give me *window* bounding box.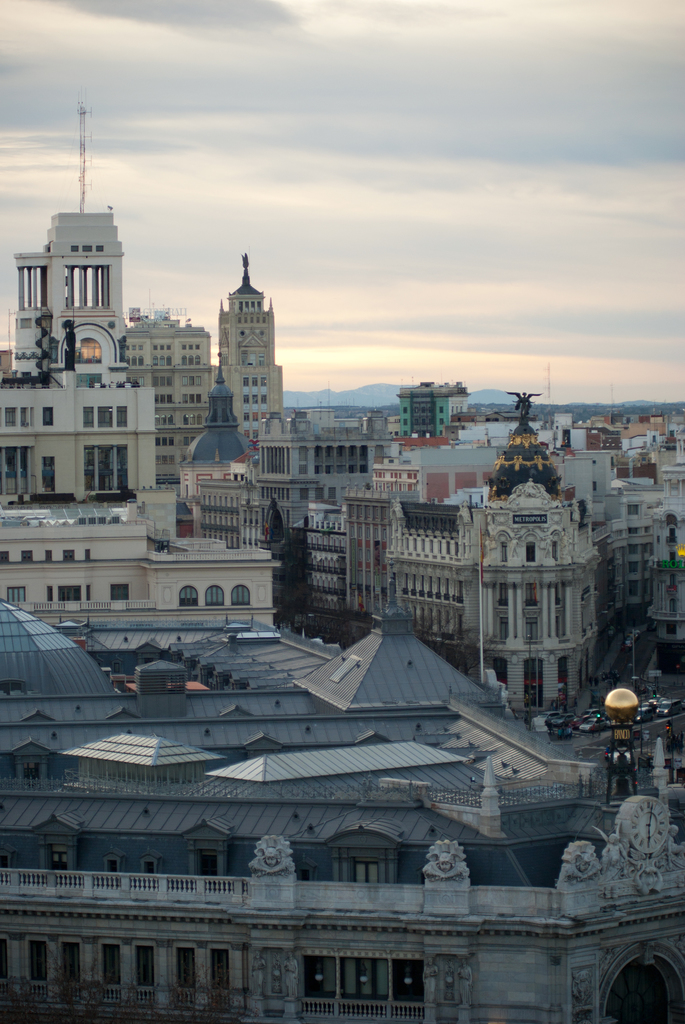
rect(60, 941, 81, 1000).
